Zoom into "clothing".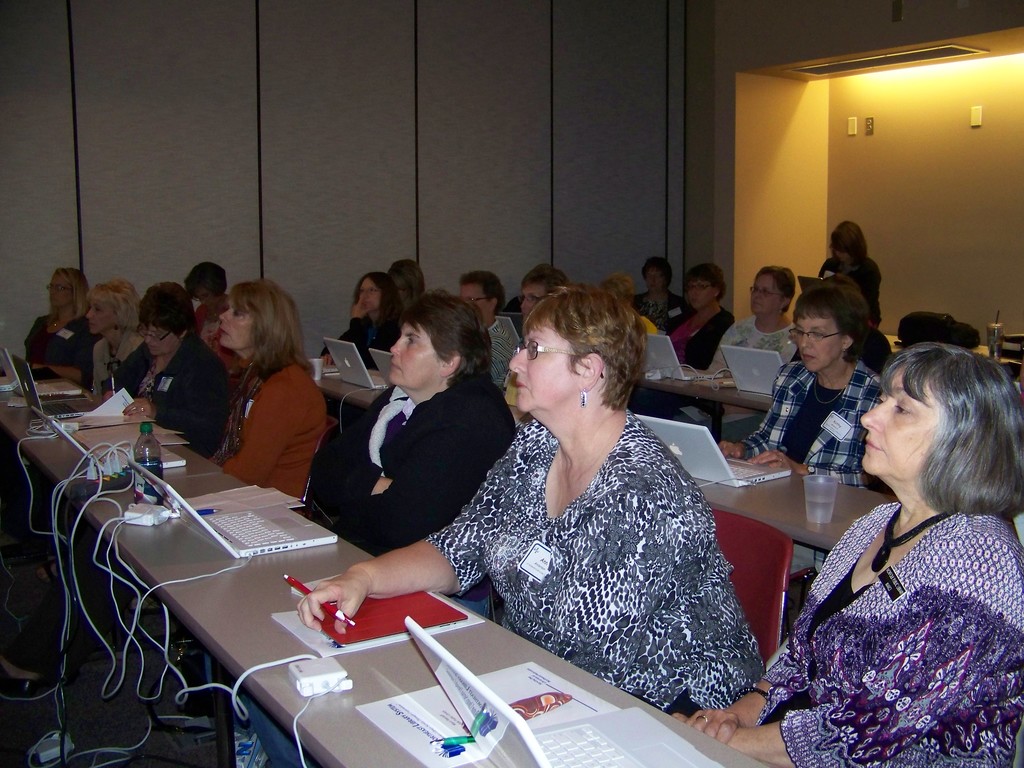
Zoom target: 23,303,90,383.
